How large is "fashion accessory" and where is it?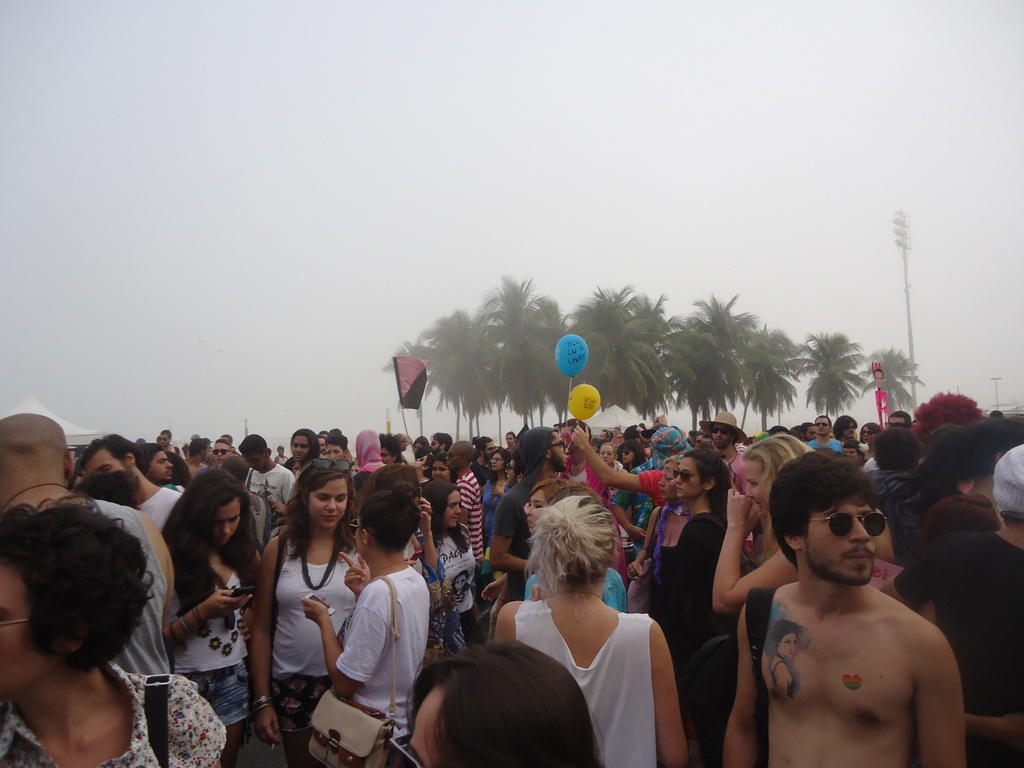
Bounding box: 170/617/177/646.
